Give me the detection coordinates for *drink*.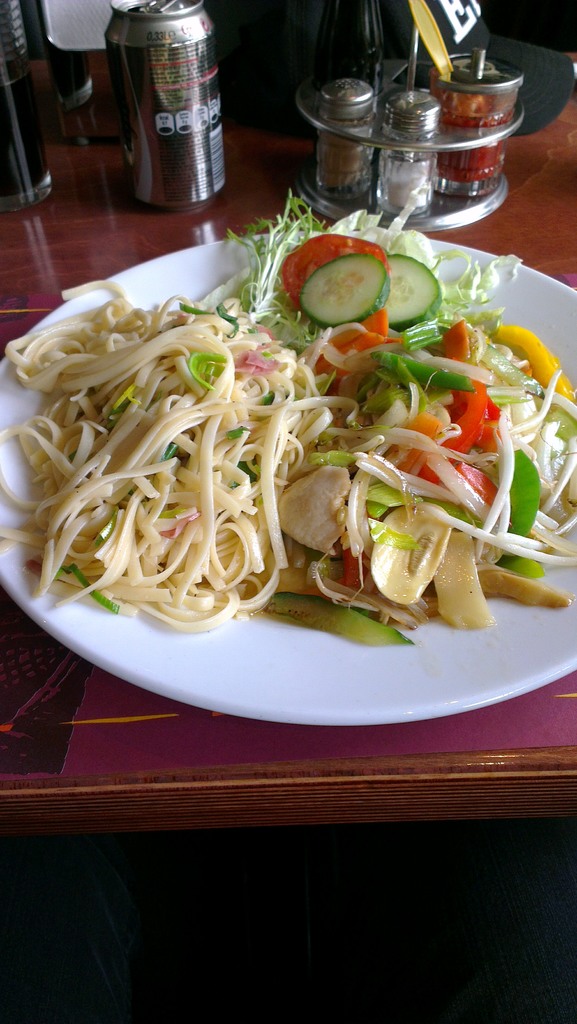
detection(0, 56, 47, 202).
